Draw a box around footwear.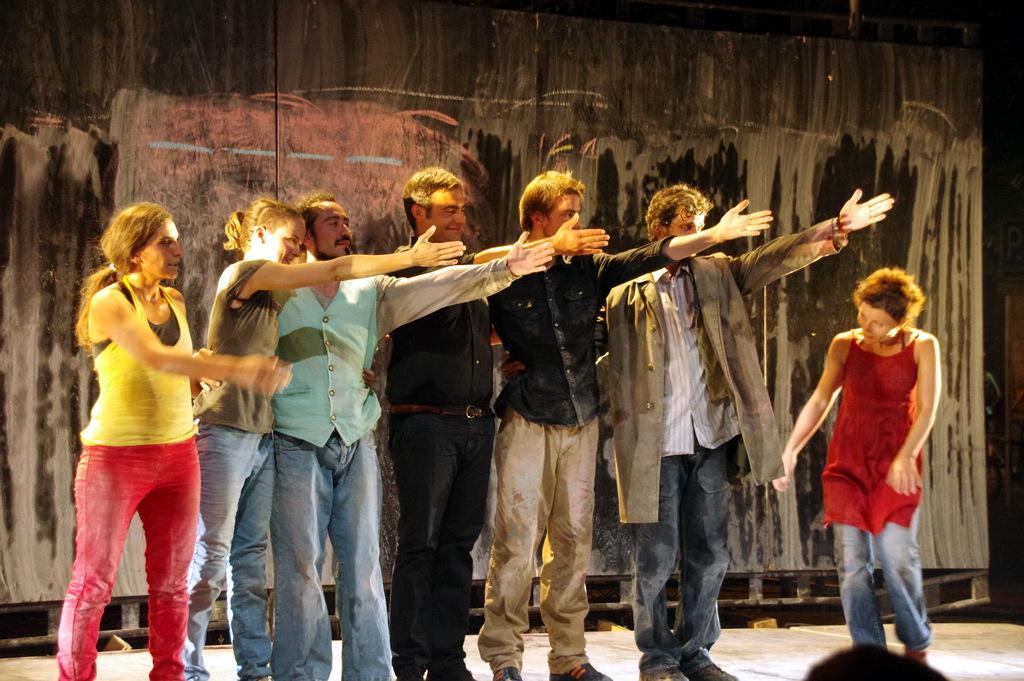
bbox=(641, 664, 691, 680).
